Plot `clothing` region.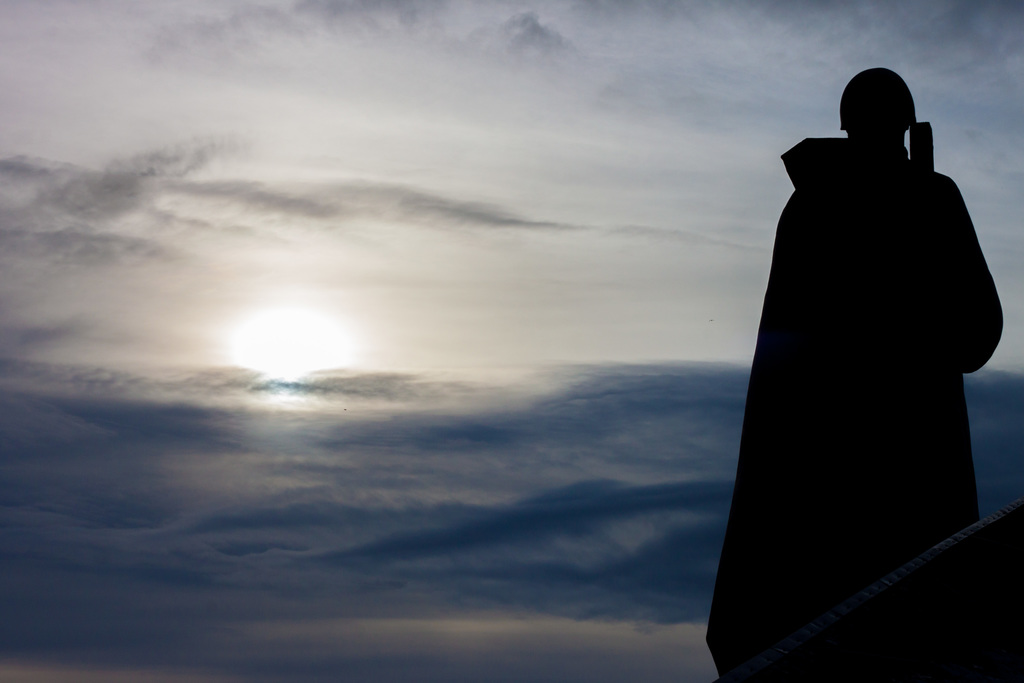
Plotted at [x1=707, y1=136, x2=1000, y2=682].
